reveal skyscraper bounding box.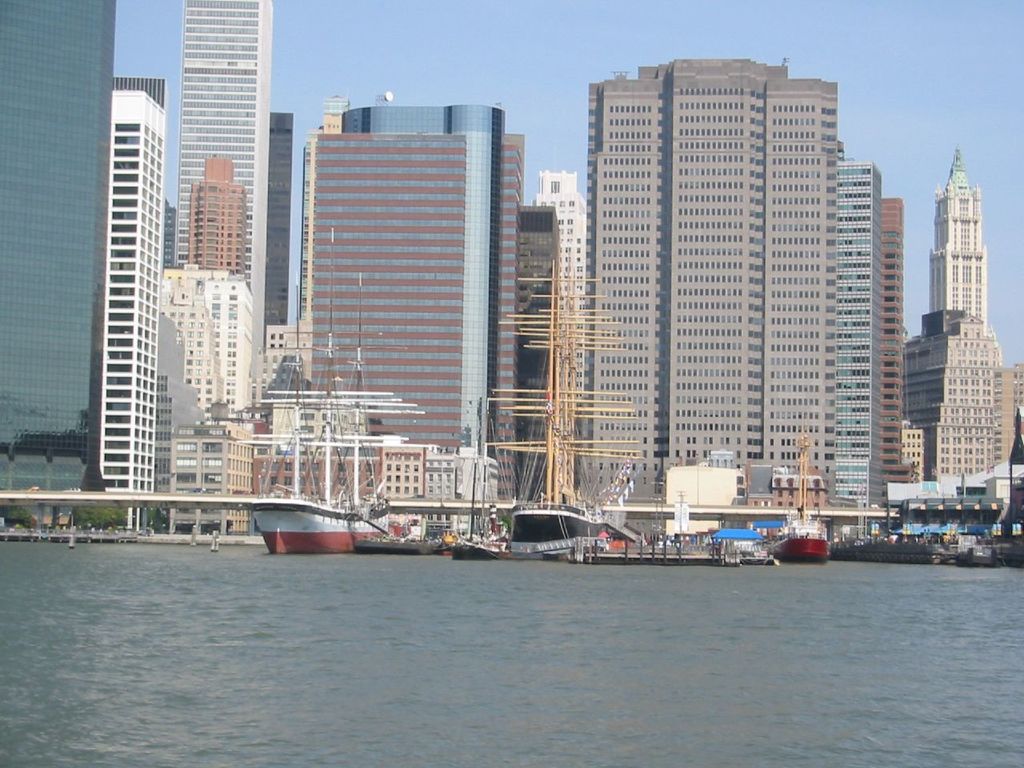
Revealed: crop(903, 319, 1023, 479).
